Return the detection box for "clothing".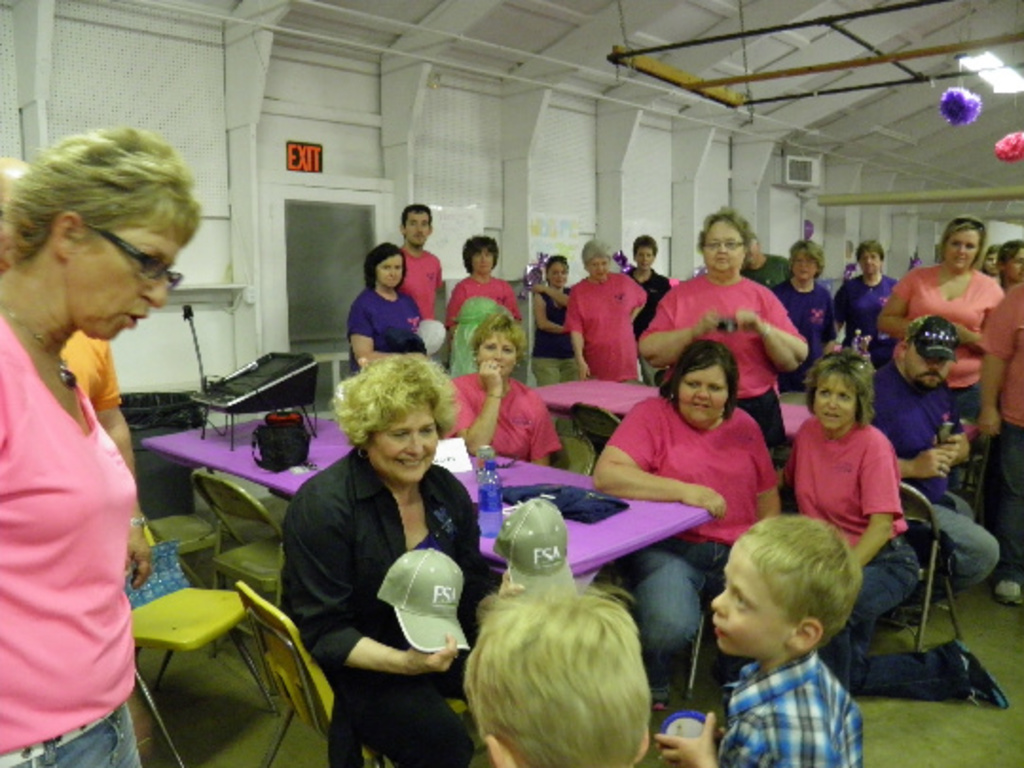
box=[713, 650, 861, 766].
